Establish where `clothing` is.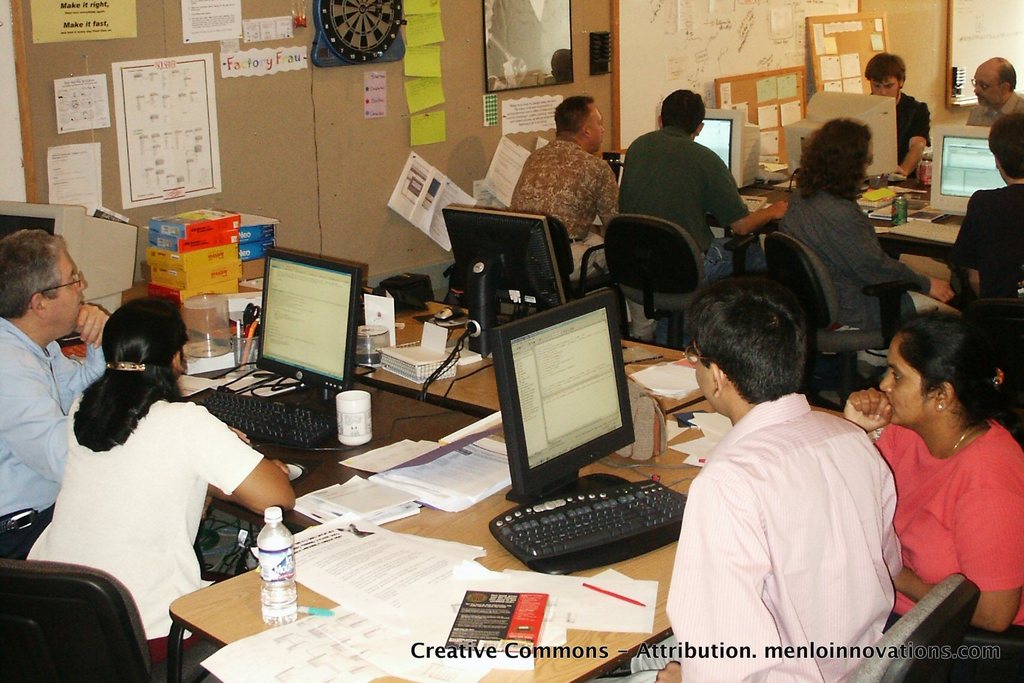
Established at [left=24, top=393, right=266, bottom=663].
